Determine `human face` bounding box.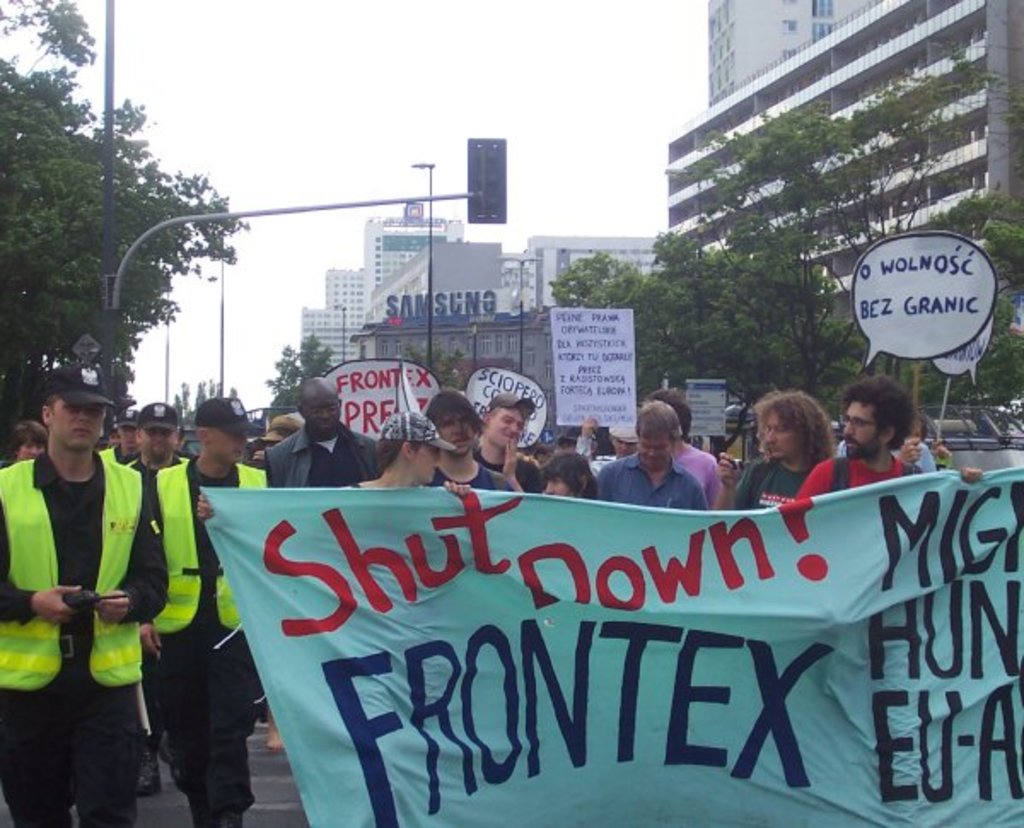
Determined: (14,435,46,464).
